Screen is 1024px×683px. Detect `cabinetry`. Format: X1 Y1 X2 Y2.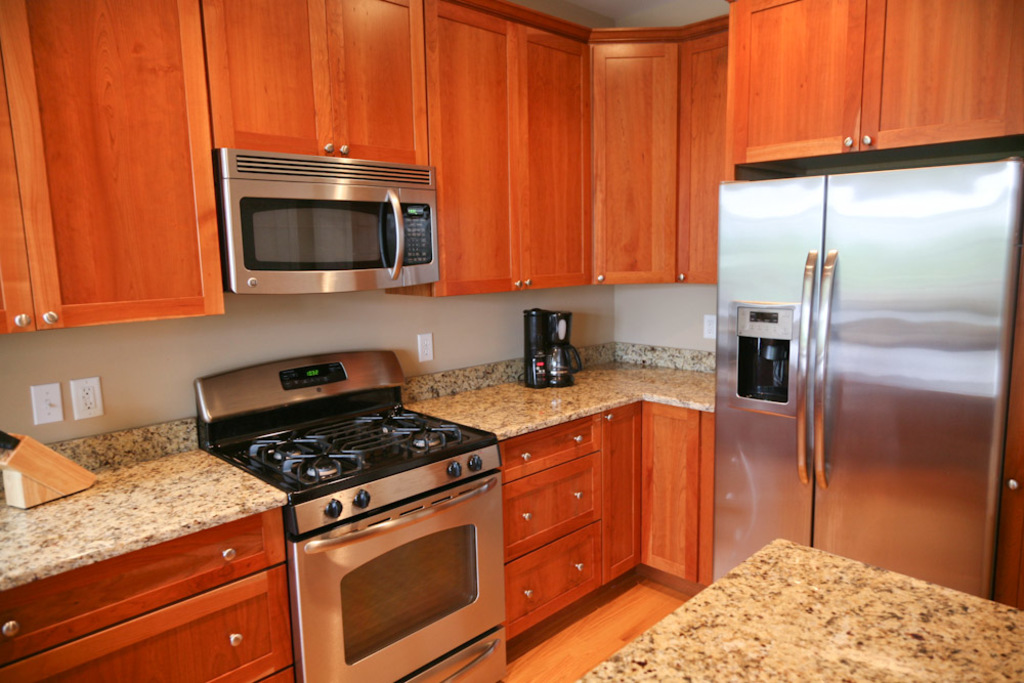
673 20 727 286.
